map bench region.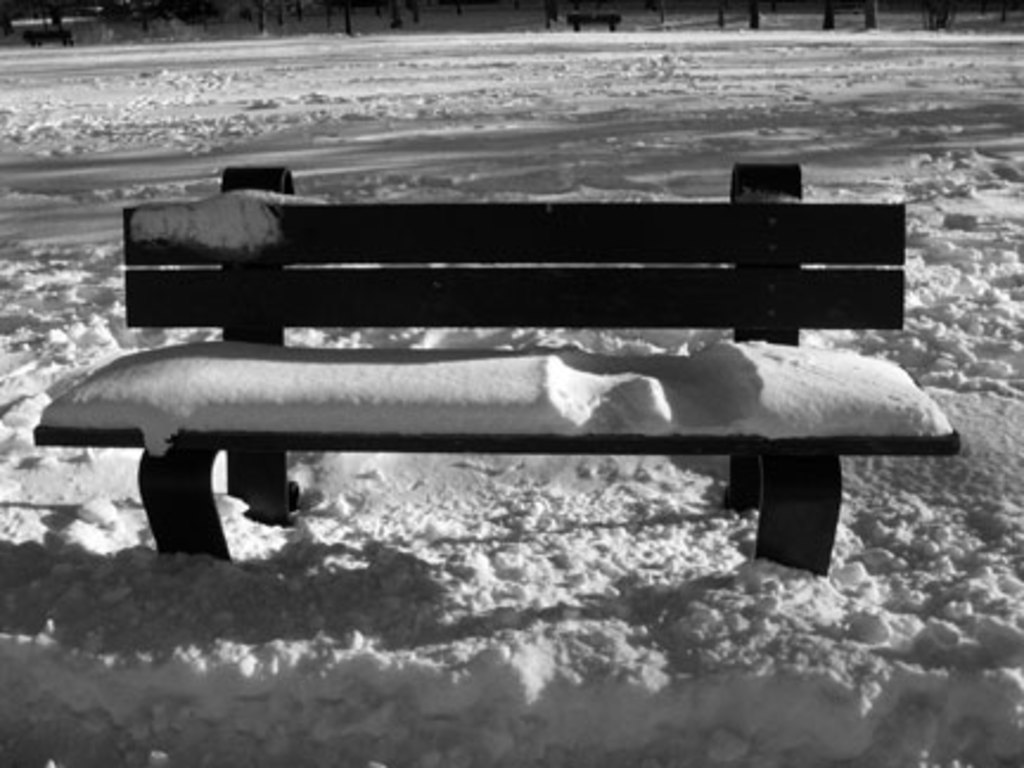
Mapped to <region>85, 216, 939, 612</region>.
